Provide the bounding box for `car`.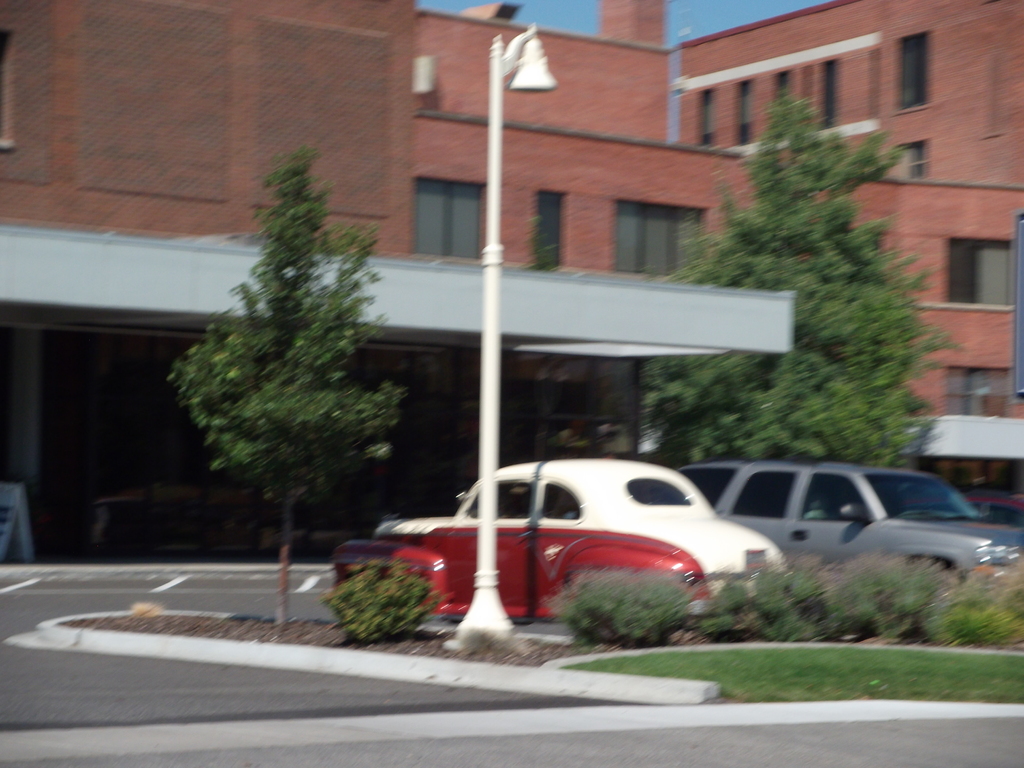
l=326, t=460, r=760, b=634.
